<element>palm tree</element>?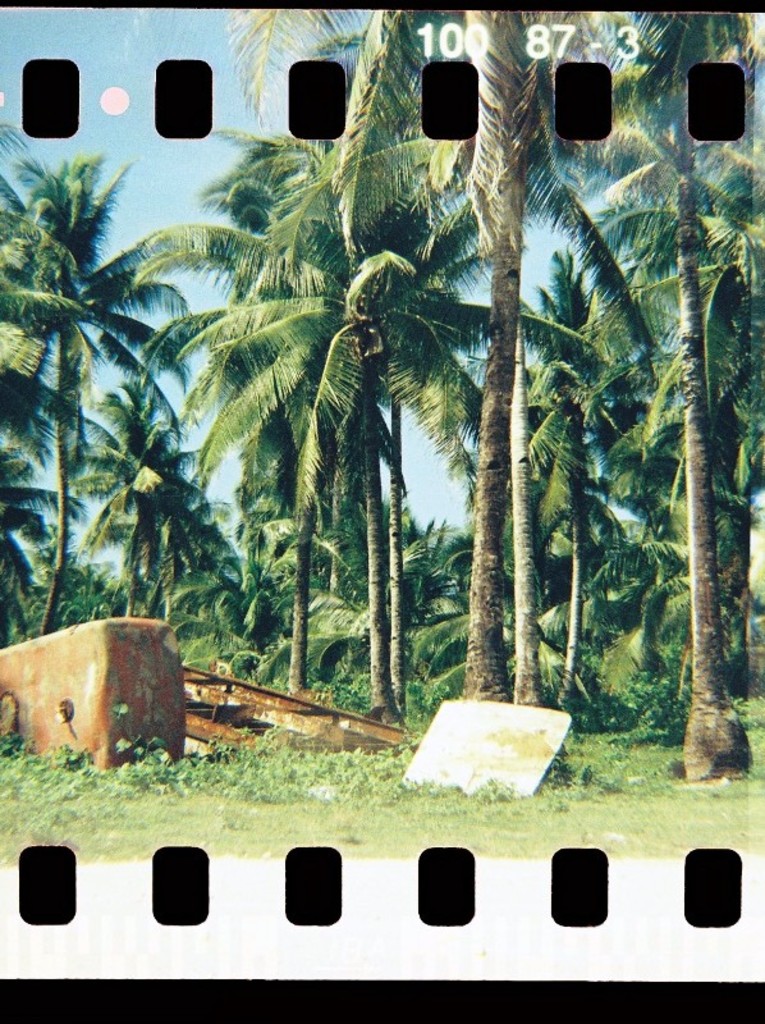
70,51,610,865
